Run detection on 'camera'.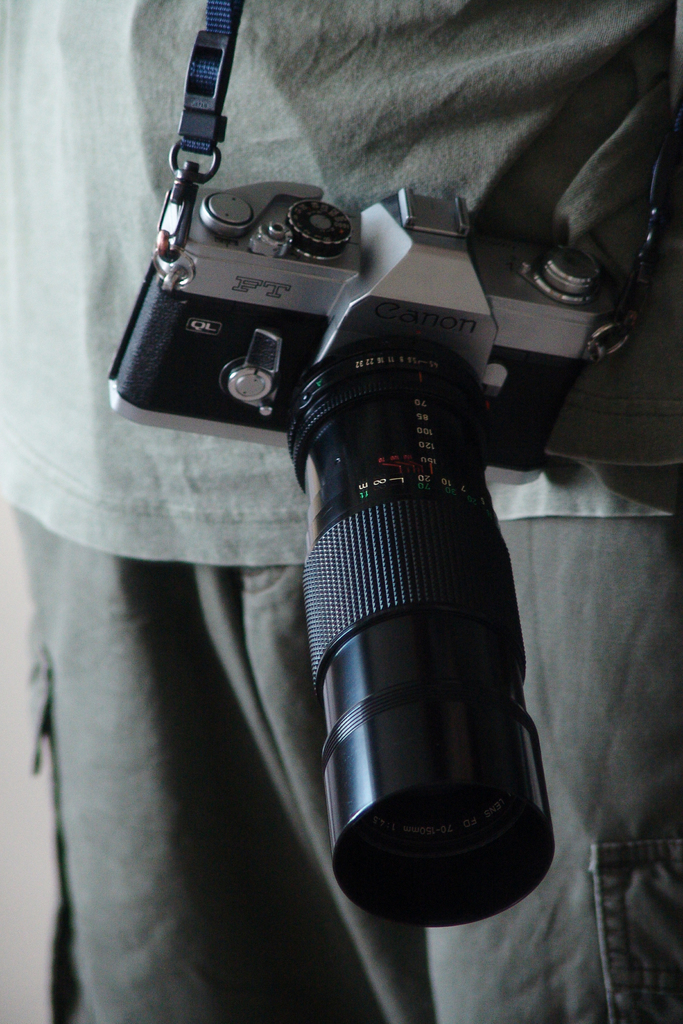
Result: [x1=108, y1=29, x2=602, y2=920].
